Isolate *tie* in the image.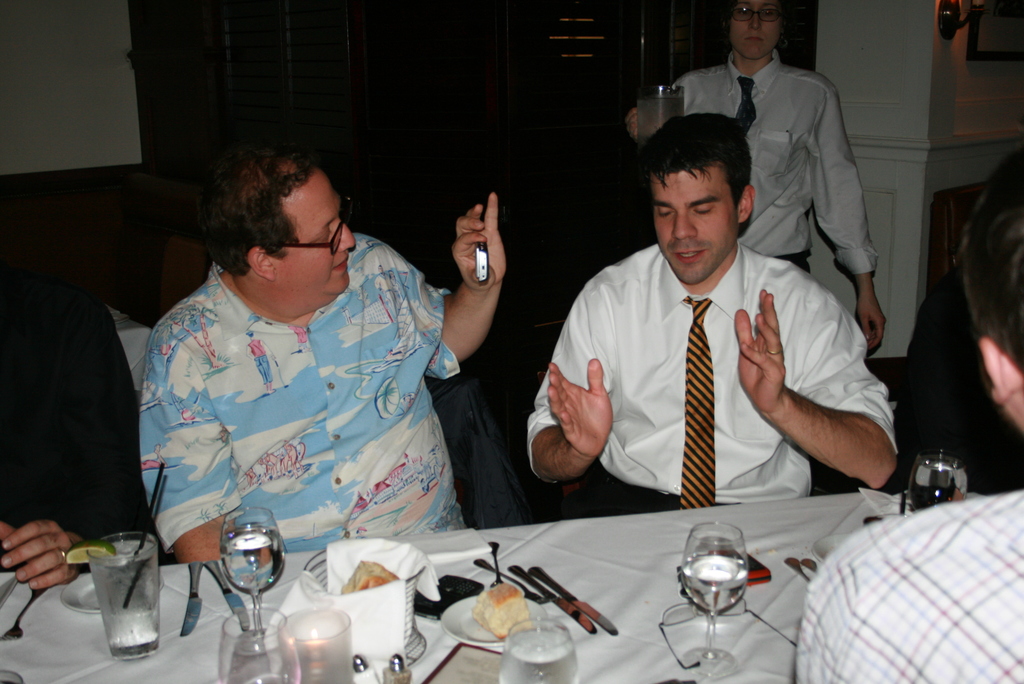
Isolated region: region(739, 72, 760, 130).
